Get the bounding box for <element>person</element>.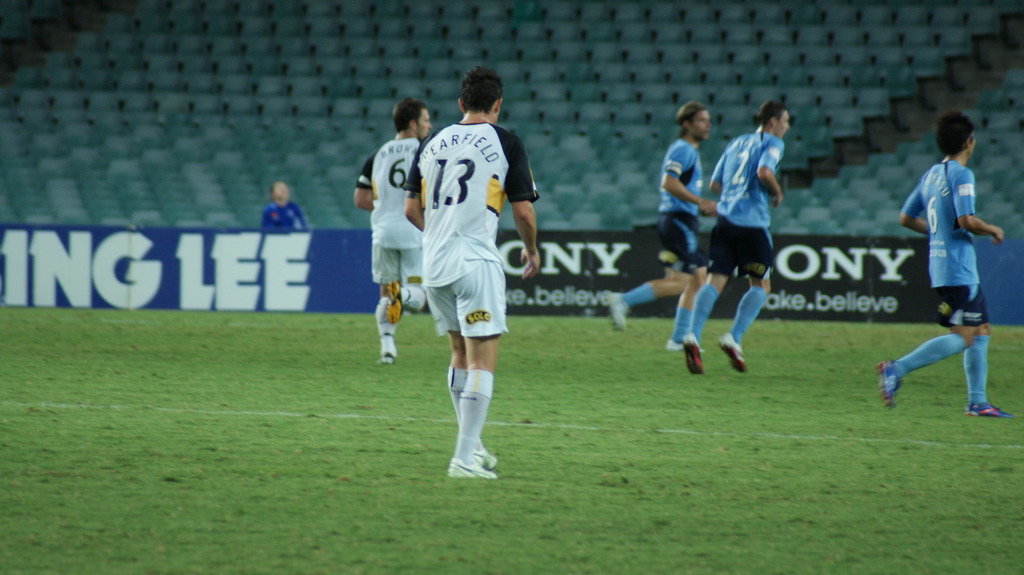
bbox=[349, 95, 434, 365].
